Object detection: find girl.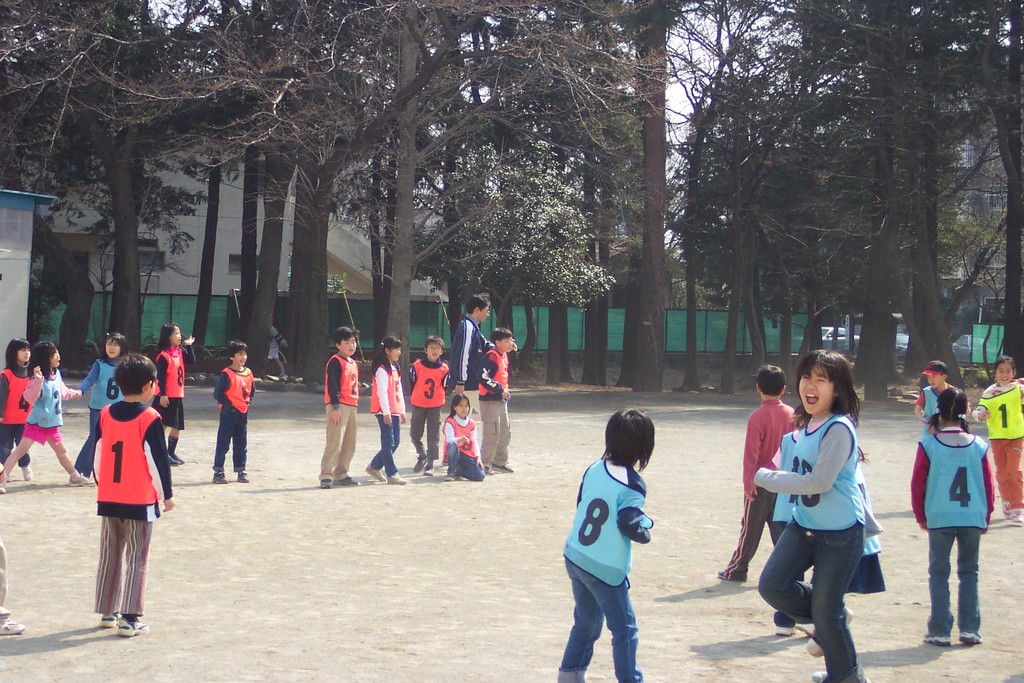
bbox=[365, 337, 406, 481].
